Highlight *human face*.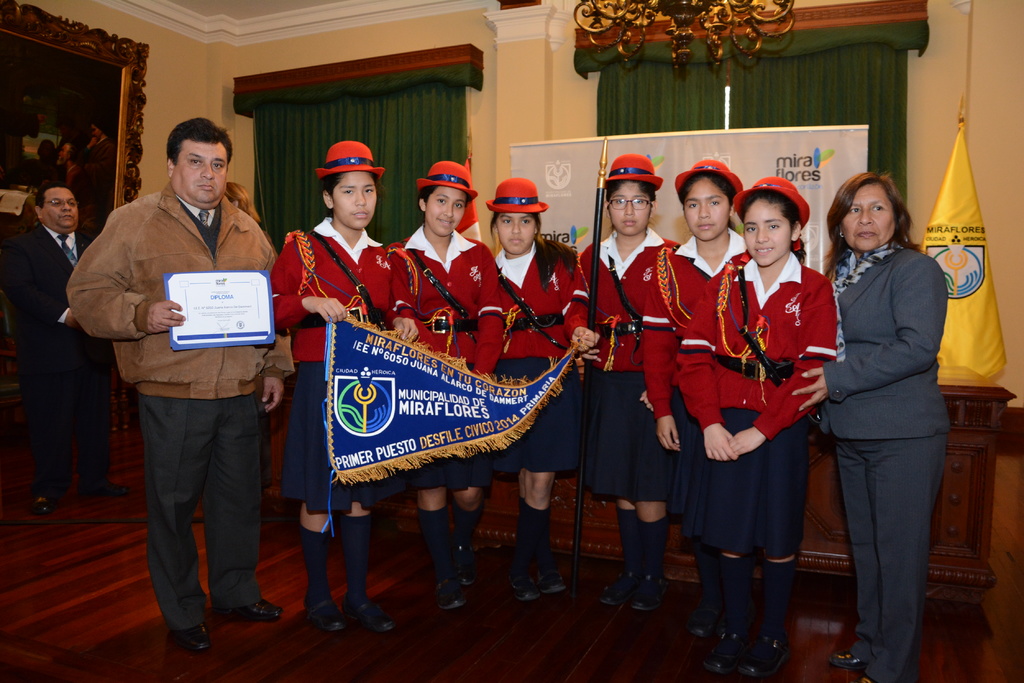
Highlighted region: detection(744, 200, 789, 265).
